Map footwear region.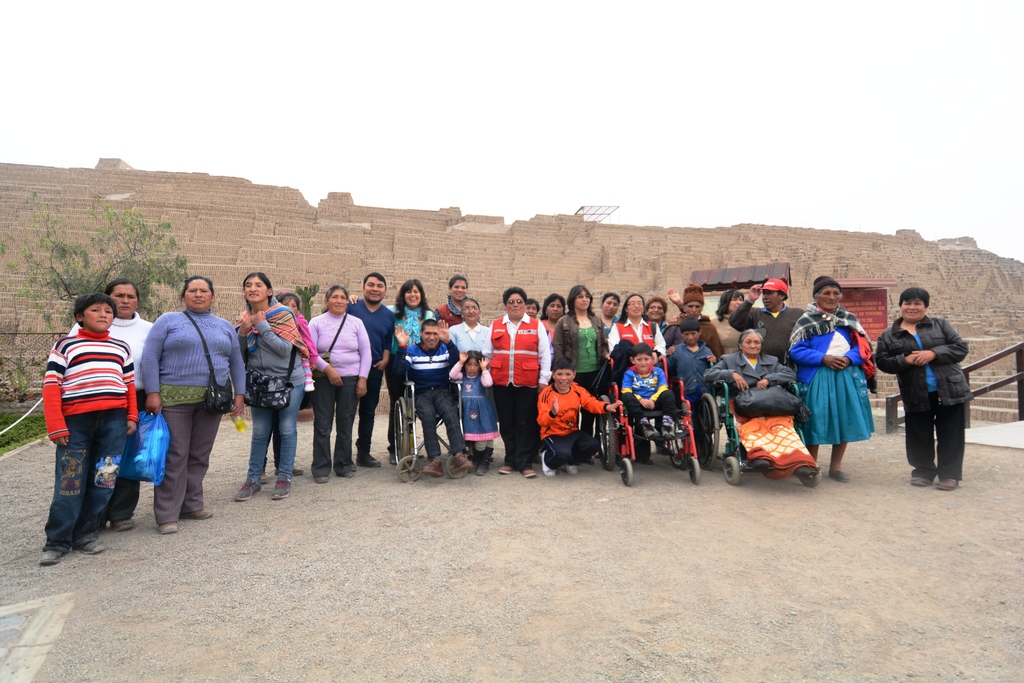
Mapped to bbox=[76, 534, 102, 555].
